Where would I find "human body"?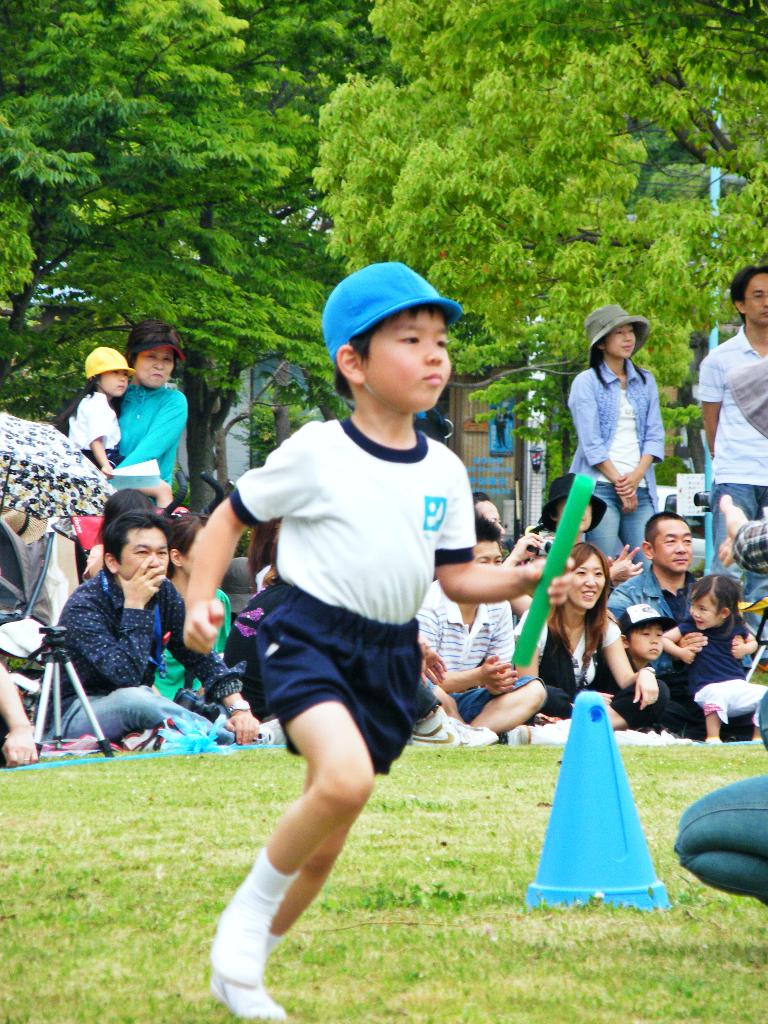
At 694 326 767 595.
